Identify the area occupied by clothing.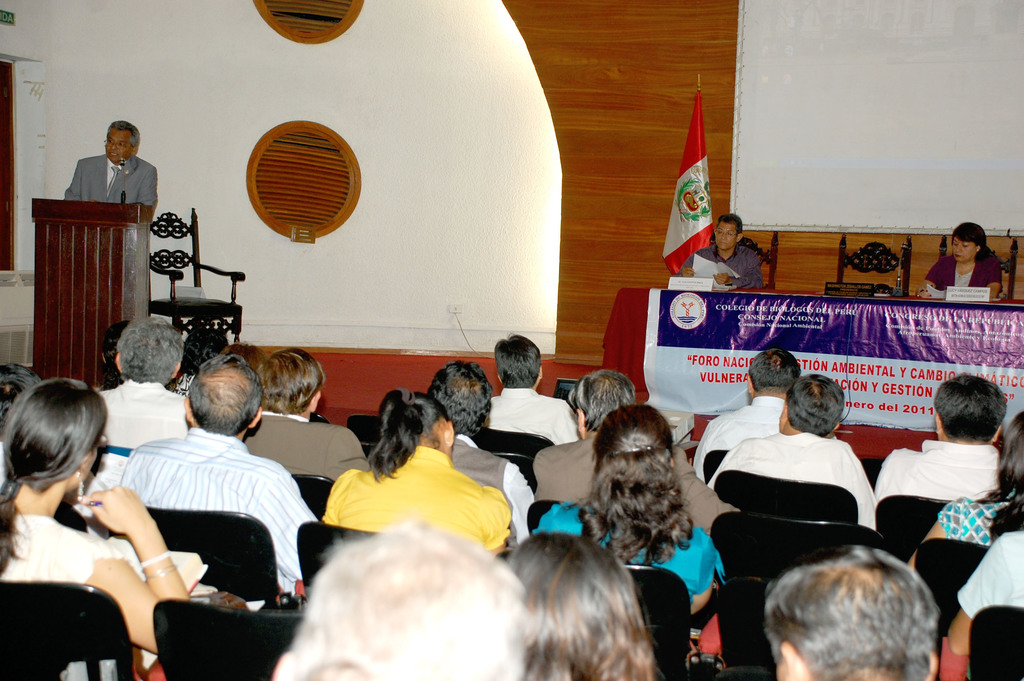
Area: region(67, 151, 160, 209).
